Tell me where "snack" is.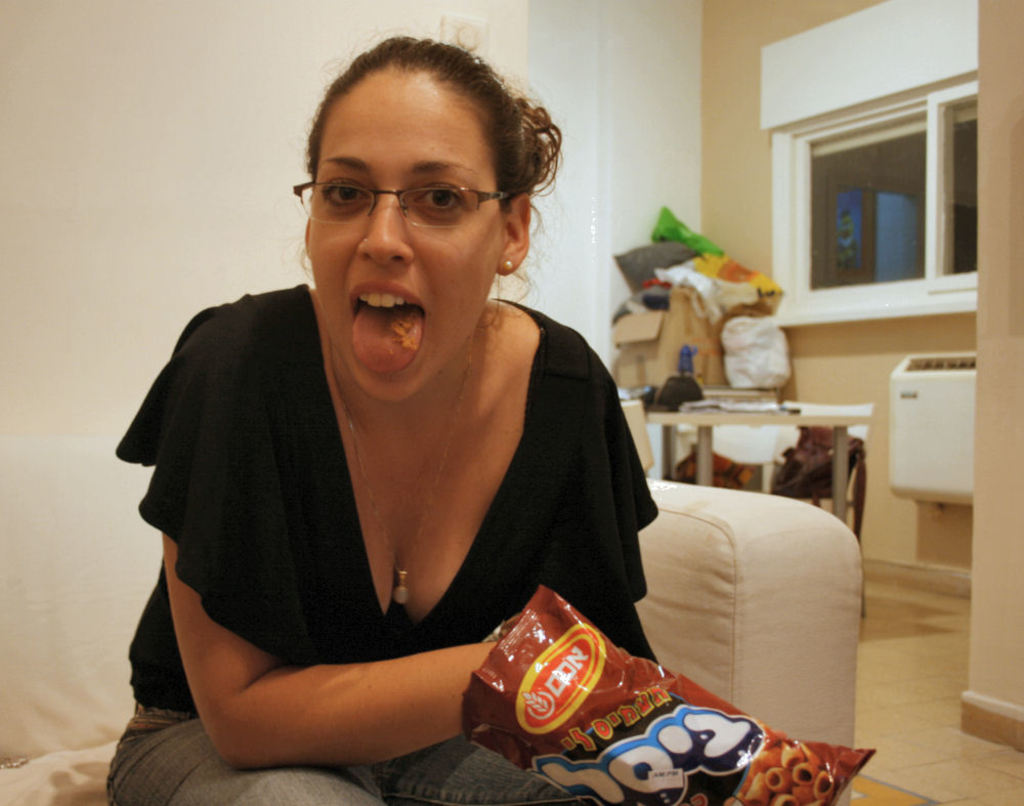
"snack" is at bbox(462, 585, 892, 805).
